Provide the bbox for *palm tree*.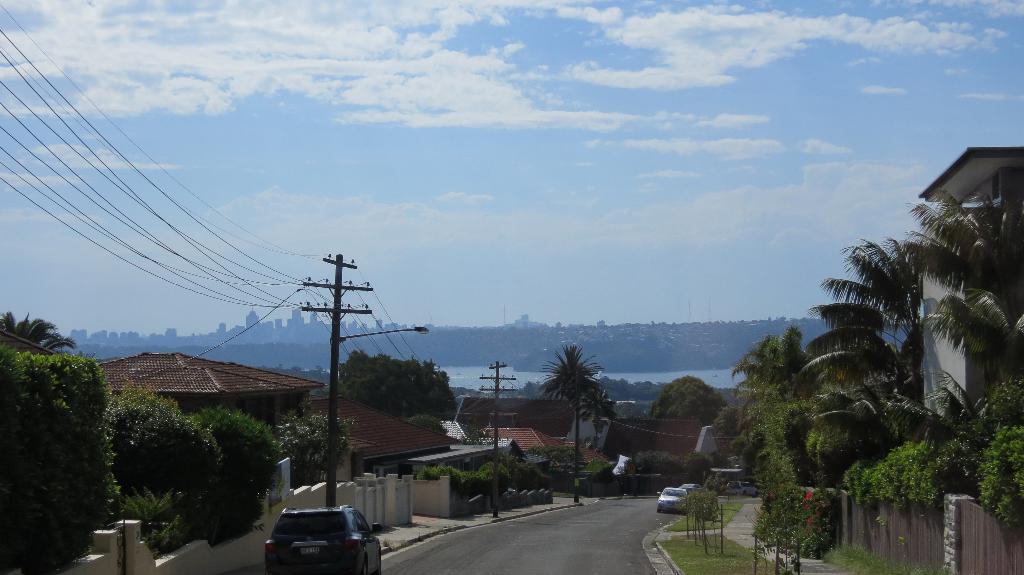
<box>547,338,605,497</box>.
